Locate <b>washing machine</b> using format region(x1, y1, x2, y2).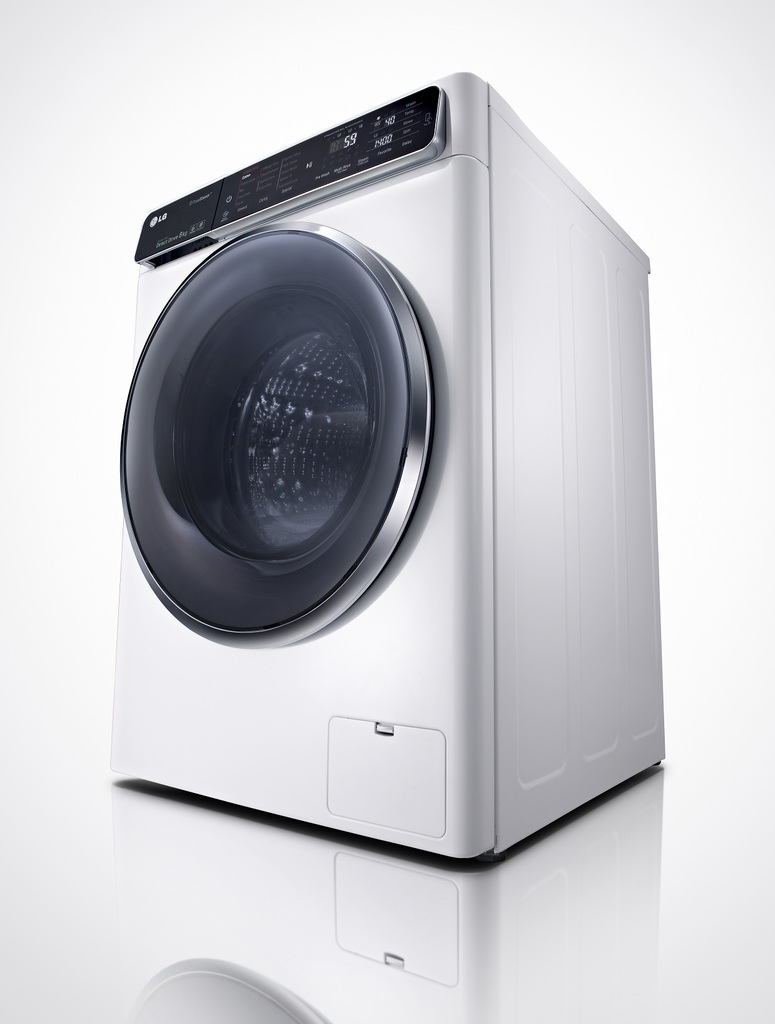
region(90, 86, 645, 890).
